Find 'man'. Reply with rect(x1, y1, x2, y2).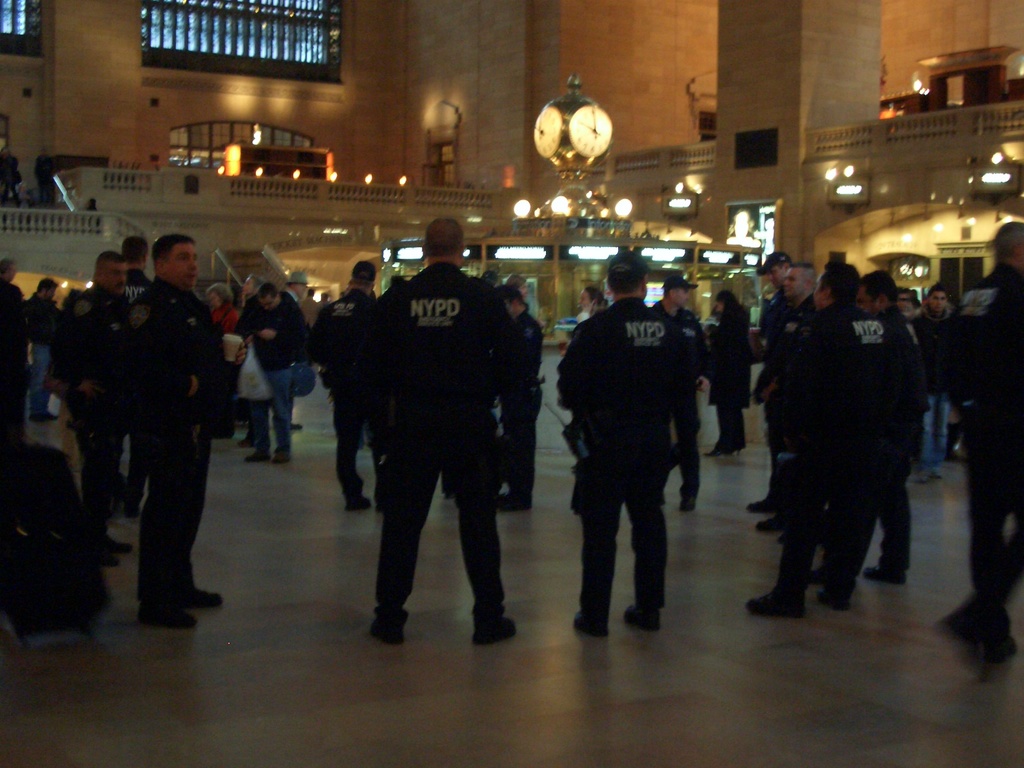
rect(103, 227, 164, 554).
